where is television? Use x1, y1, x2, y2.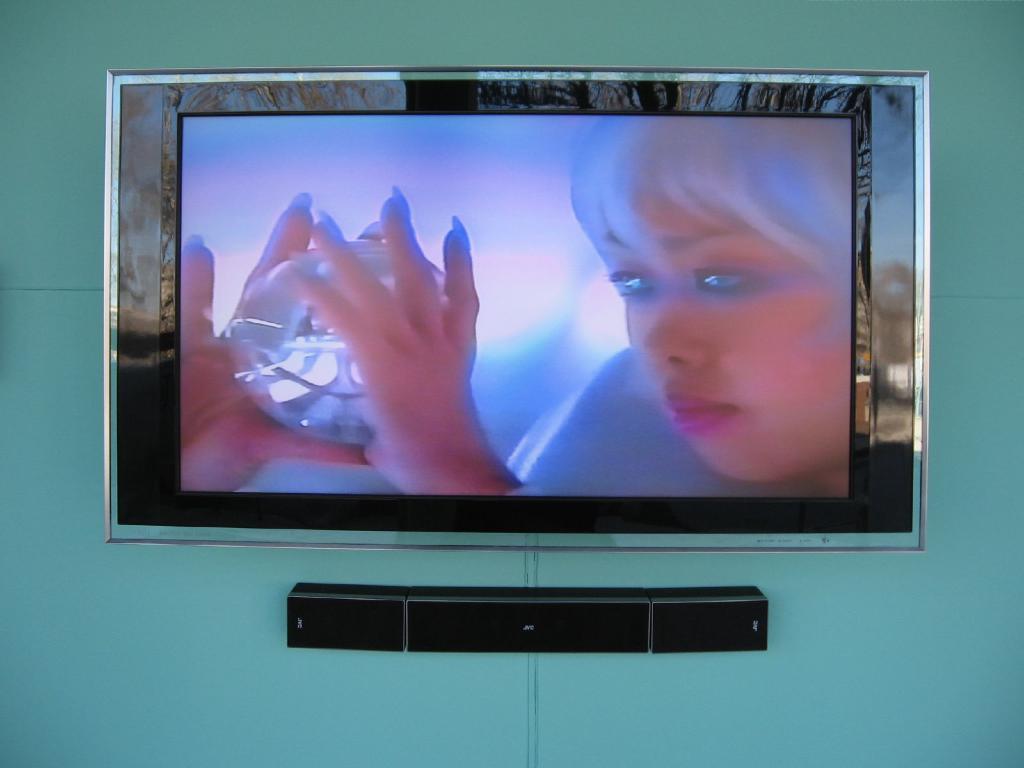
108, 67, 934, 550.
